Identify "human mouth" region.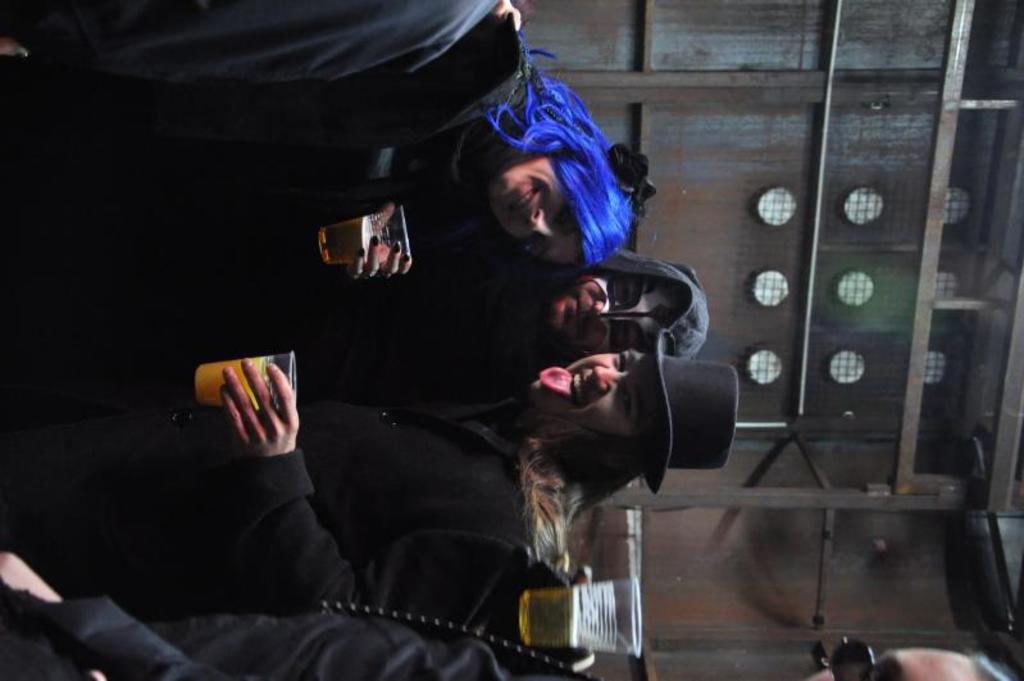
Region: (509, 187, 534, 217).
